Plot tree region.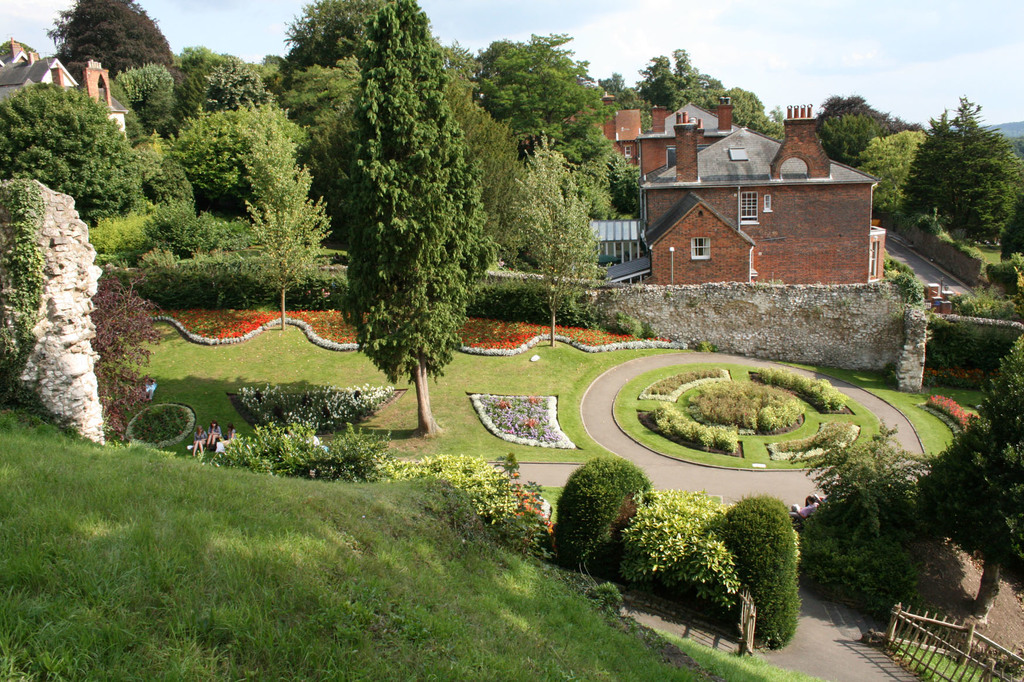
Plotted at bbox(912, 88, 1013, 246).
